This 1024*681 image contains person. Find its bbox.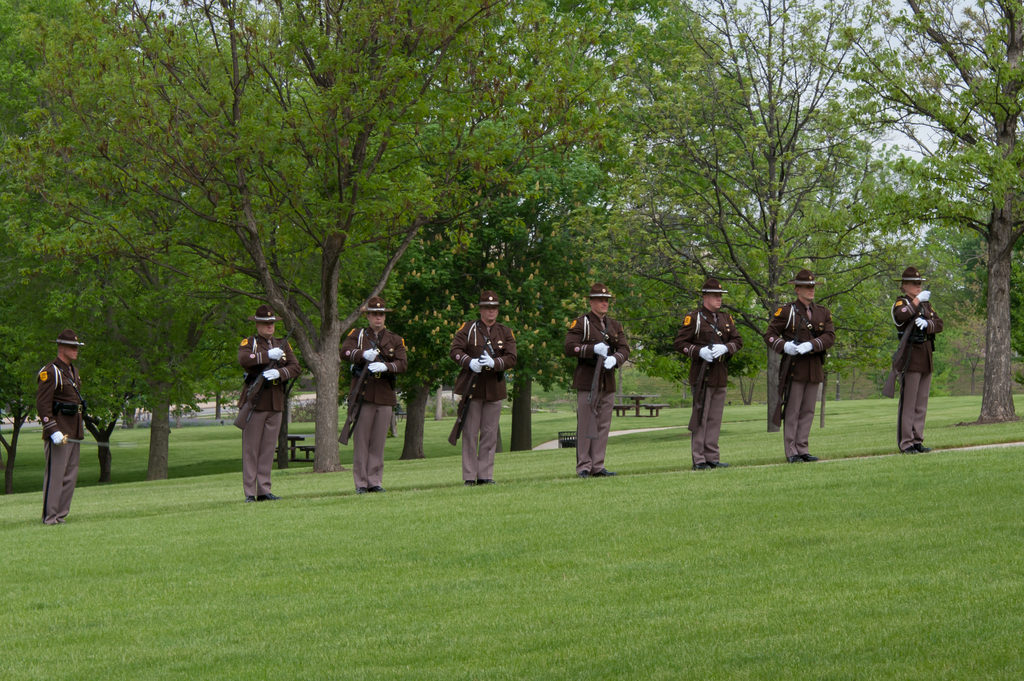
select_region(671, 280, 743, 467).
